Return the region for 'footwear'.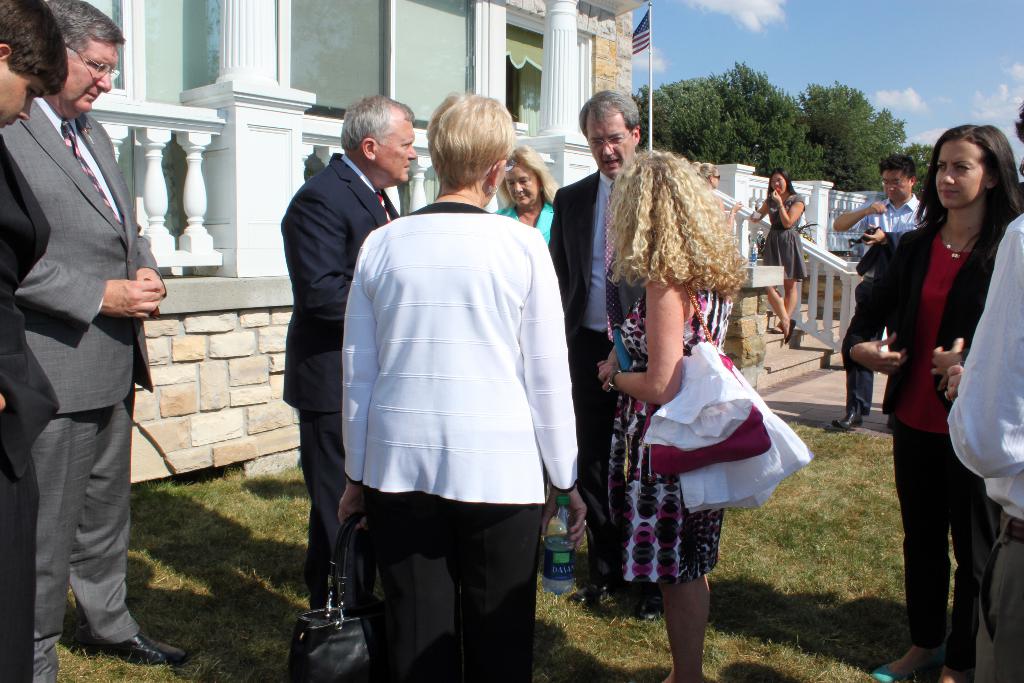
detection(92, 625, 188, 661).
